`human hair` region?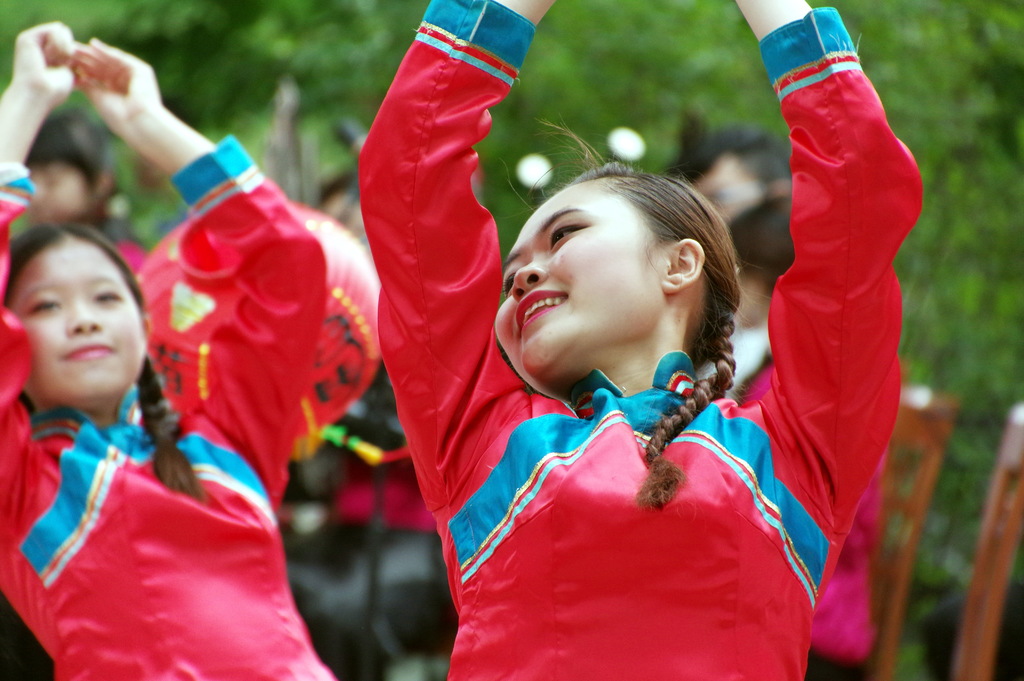
<box>26,114,114,198</box>
